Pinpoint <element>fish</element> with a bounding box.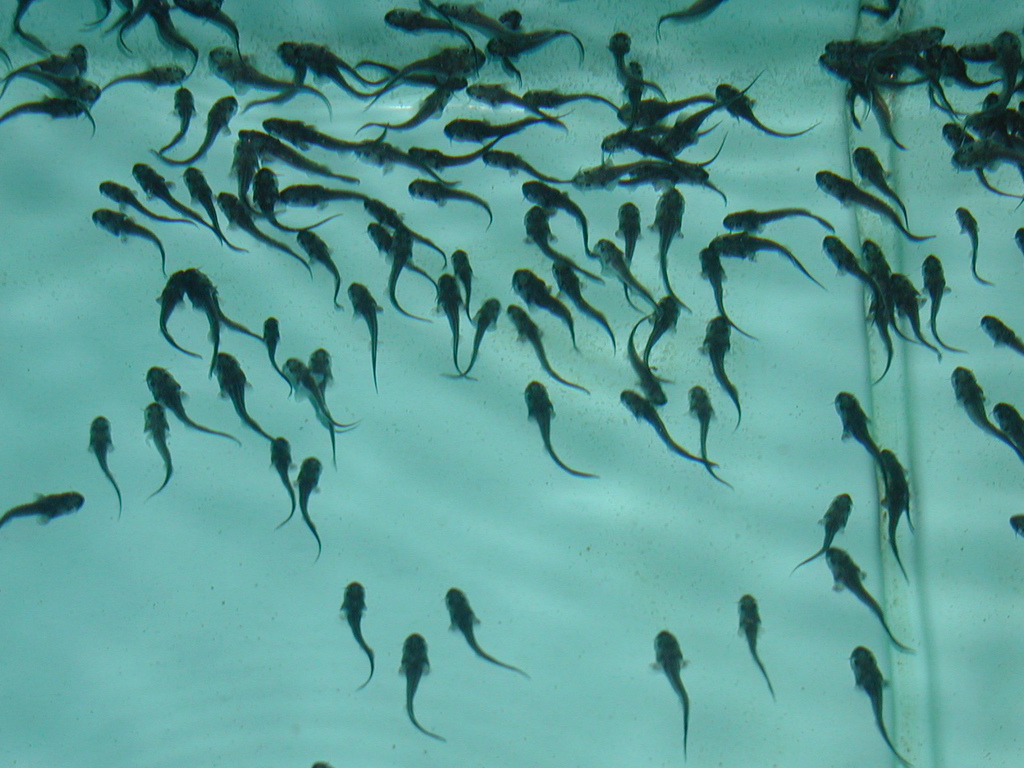
Rect(184, 268, 223, 357).
